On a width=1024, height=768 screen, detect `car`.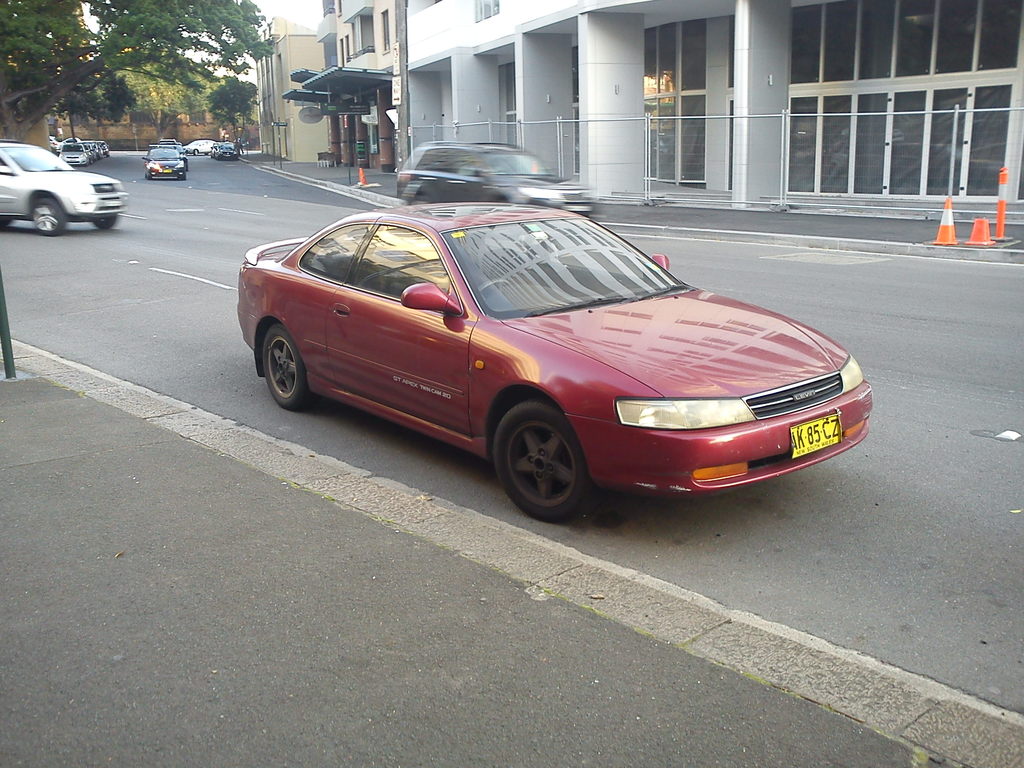
BBox(391, 134, 602, 220).
